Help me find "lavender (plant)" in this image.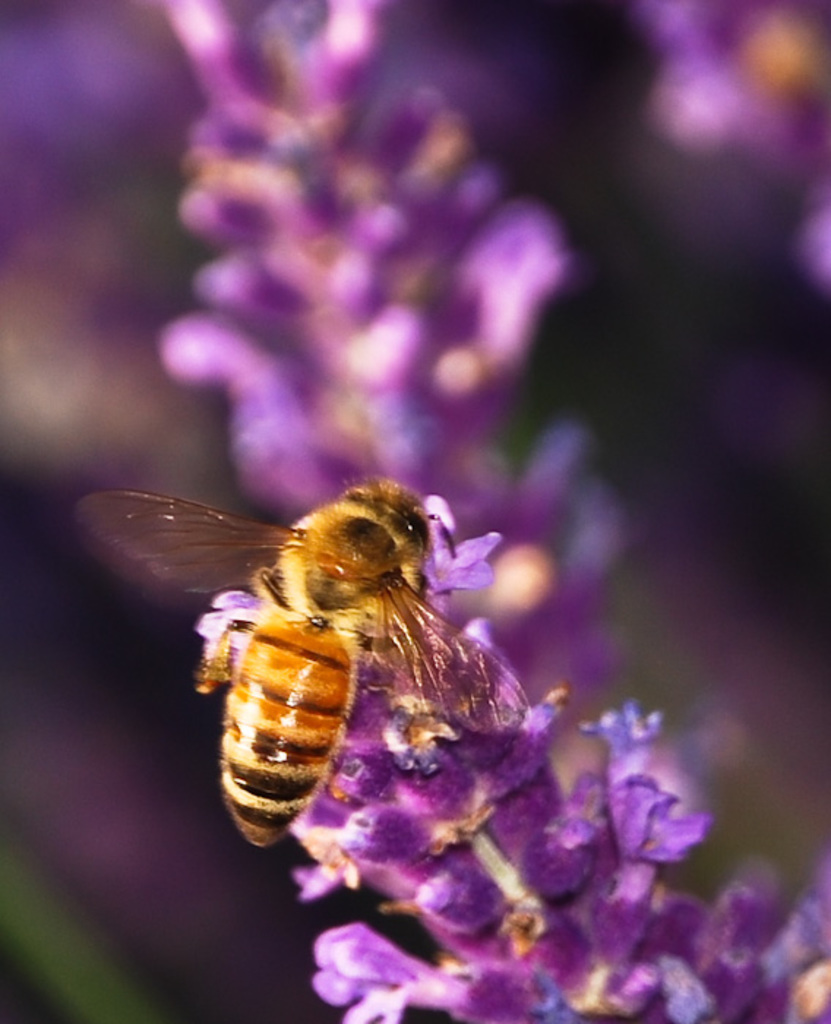
Found it: bbox=[151, 0, 620, 702].
